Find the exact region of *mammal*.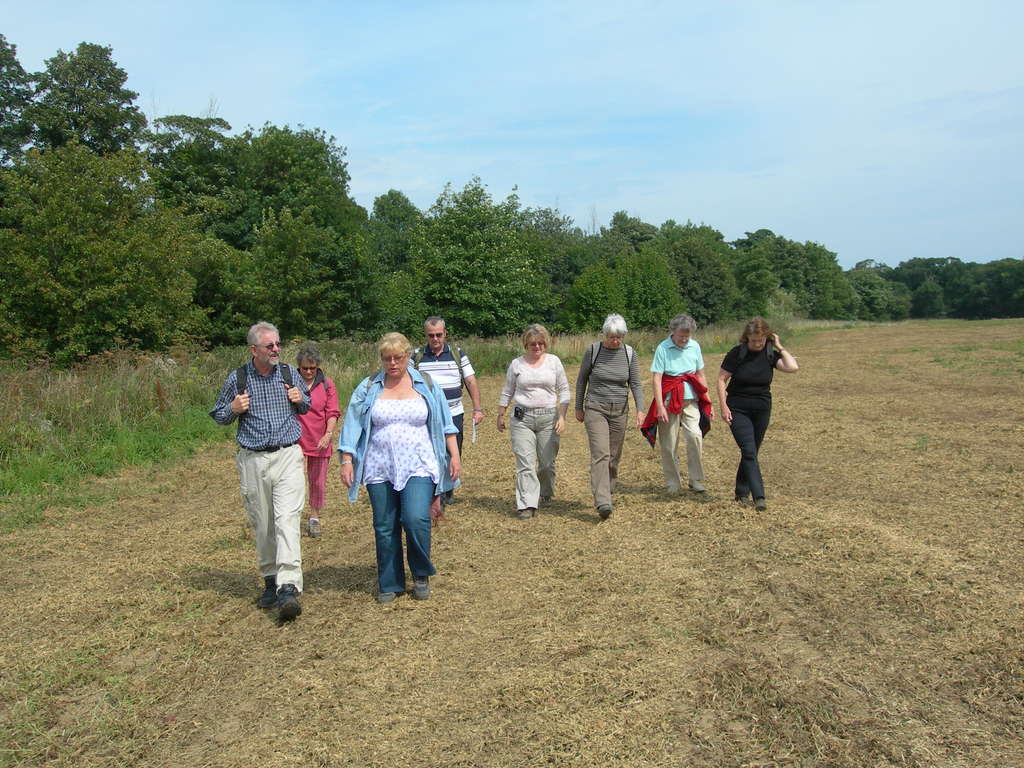
Exact region: (575,321,646,518).
